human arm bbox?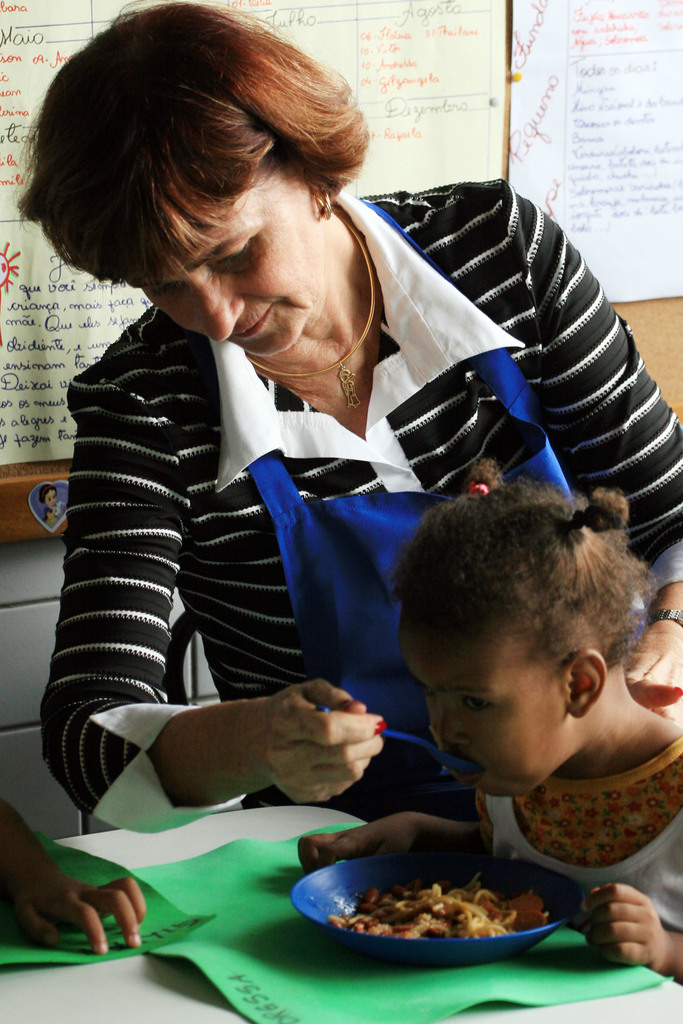
box=[0, 376, 399, 848]
